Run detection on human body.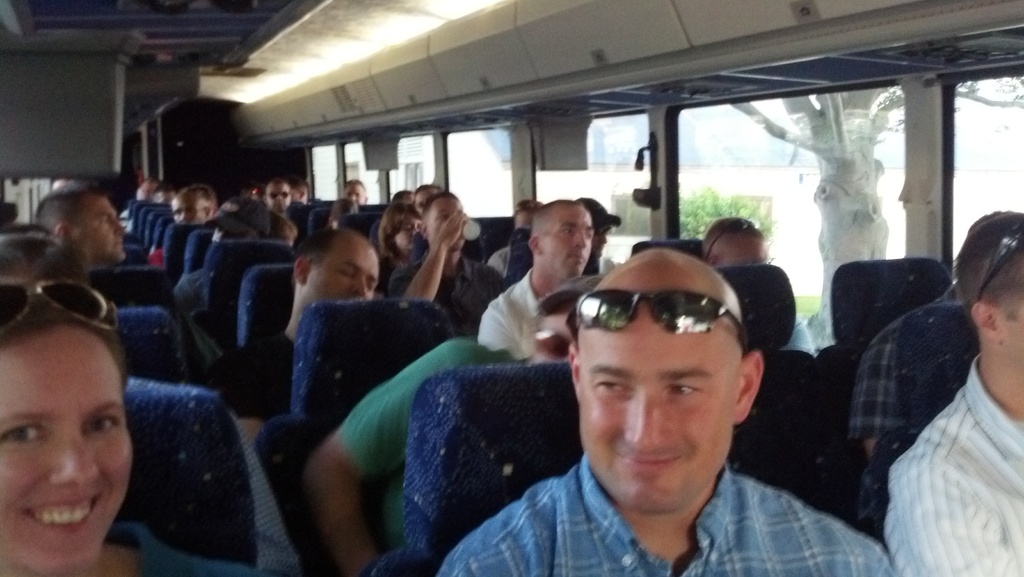
Result: bbox=(235, 223, 384, 386).
